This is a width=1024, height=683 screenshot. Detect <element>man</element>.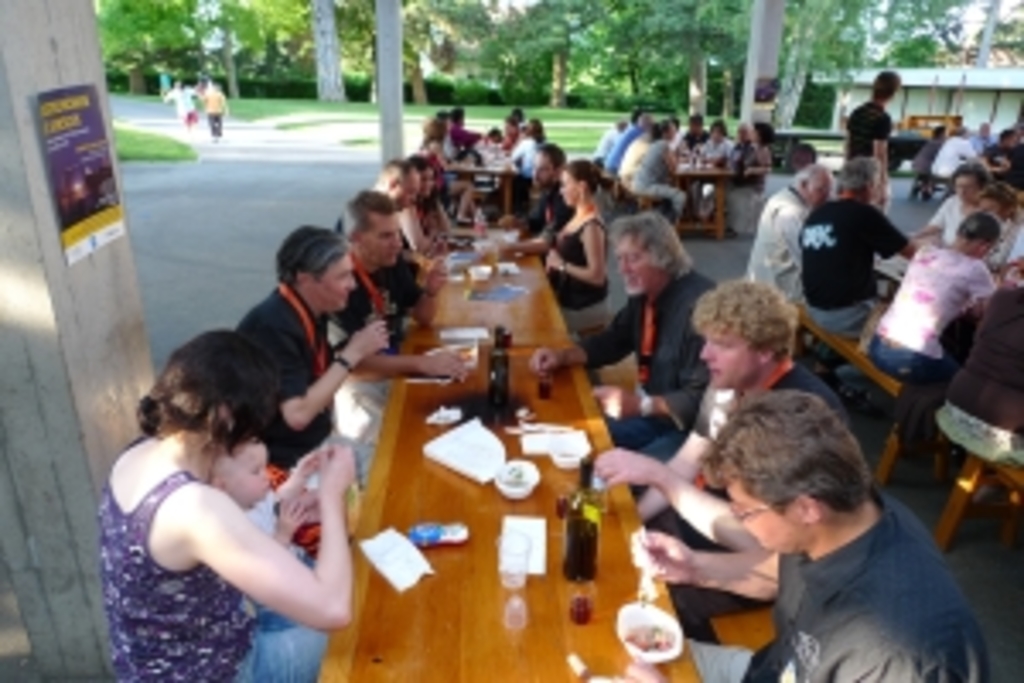
l=532, t=215, r=717, b=461.
